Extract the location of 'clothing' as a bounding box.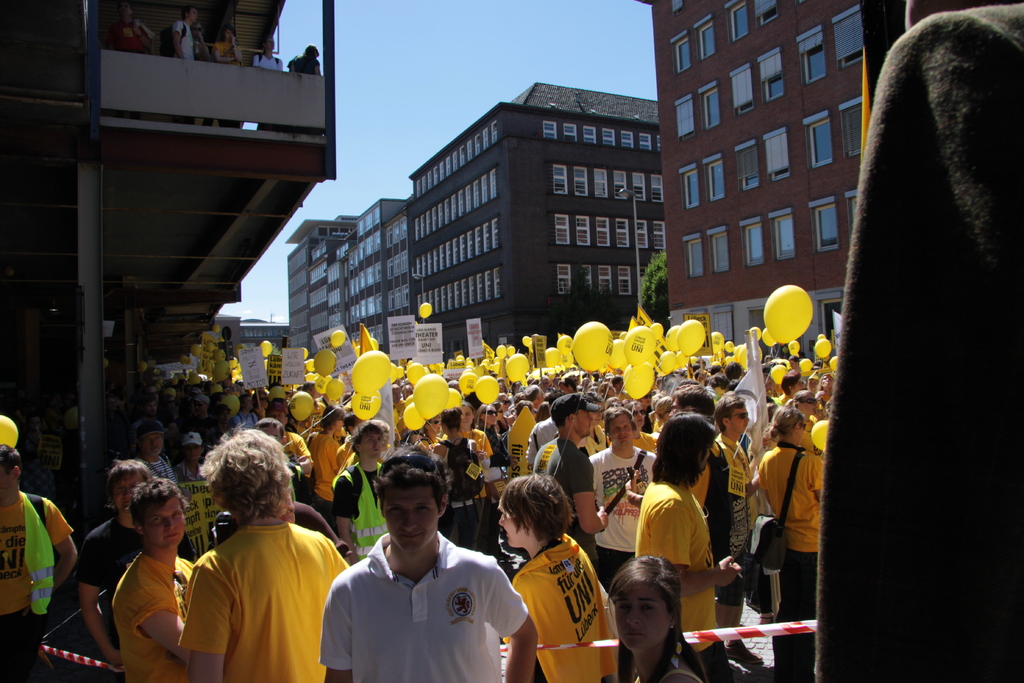
172 21 192 58.
